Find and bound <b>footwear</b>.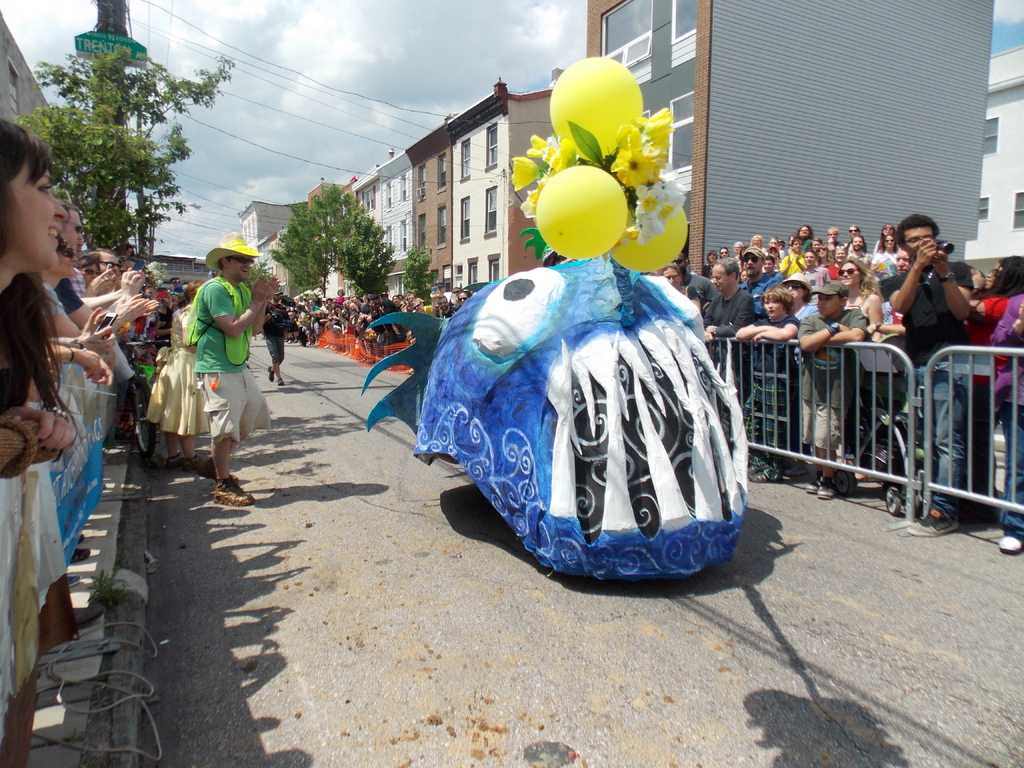
Bound: x1=182, y1=455, x2=204, y2=470.
